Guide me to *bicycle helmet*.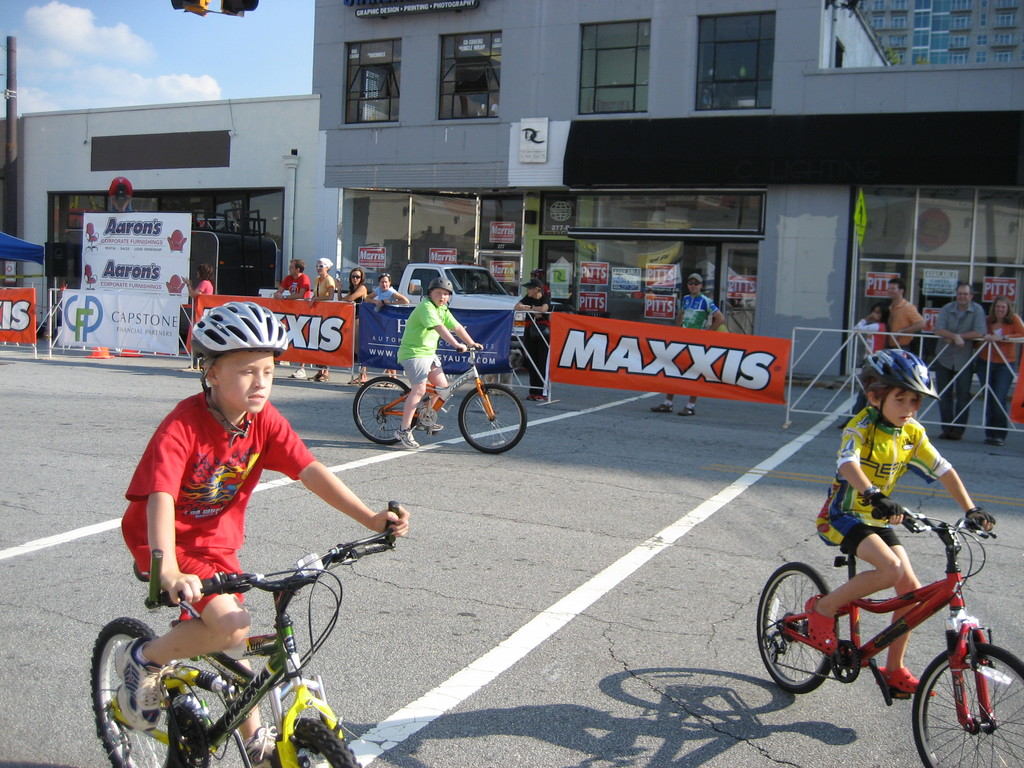
Guidance: locate(191, 300, 288, 442).
